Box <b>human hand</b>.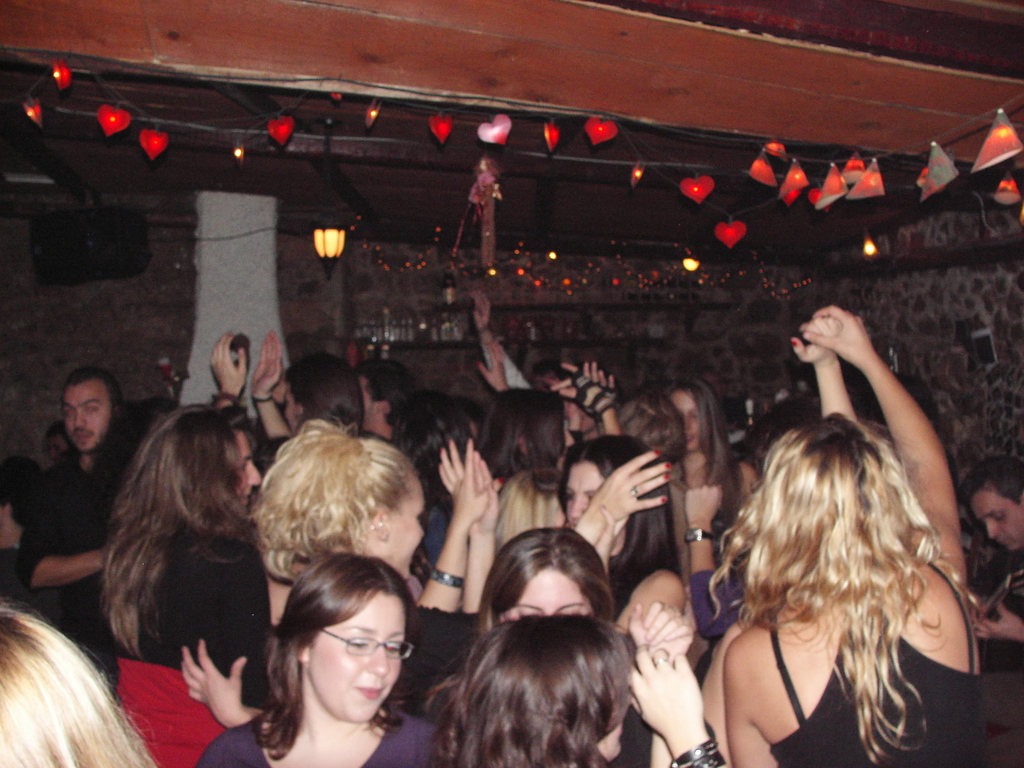
[left=470, top=291, right=493, bottom=331].
